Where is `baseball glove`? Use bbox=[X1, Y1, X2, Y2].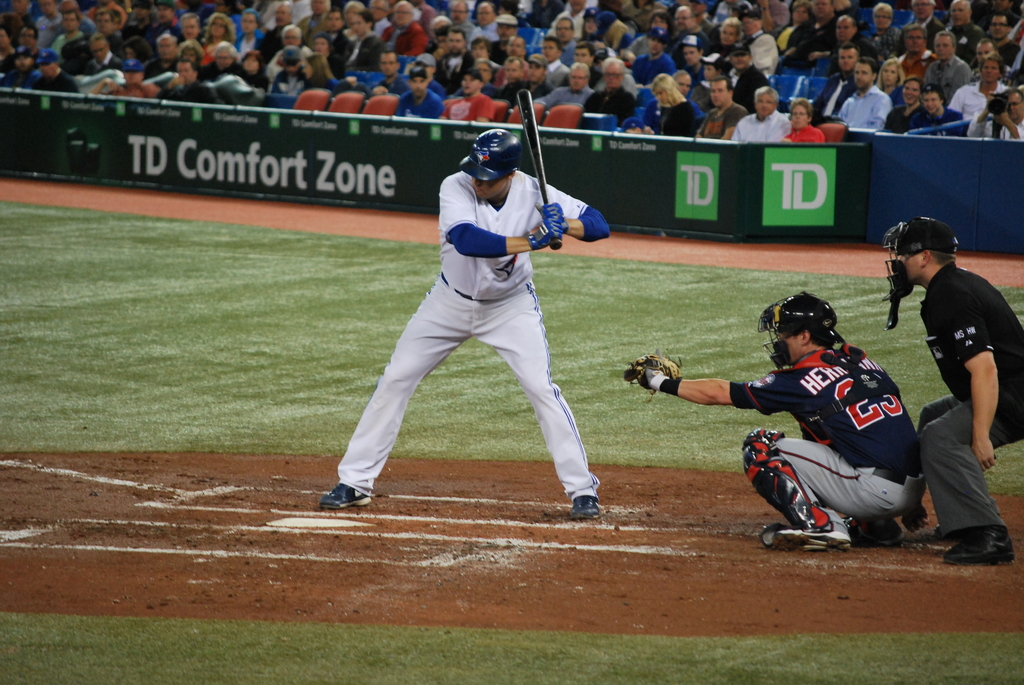
bbox=[623, 346, 684, 400].
